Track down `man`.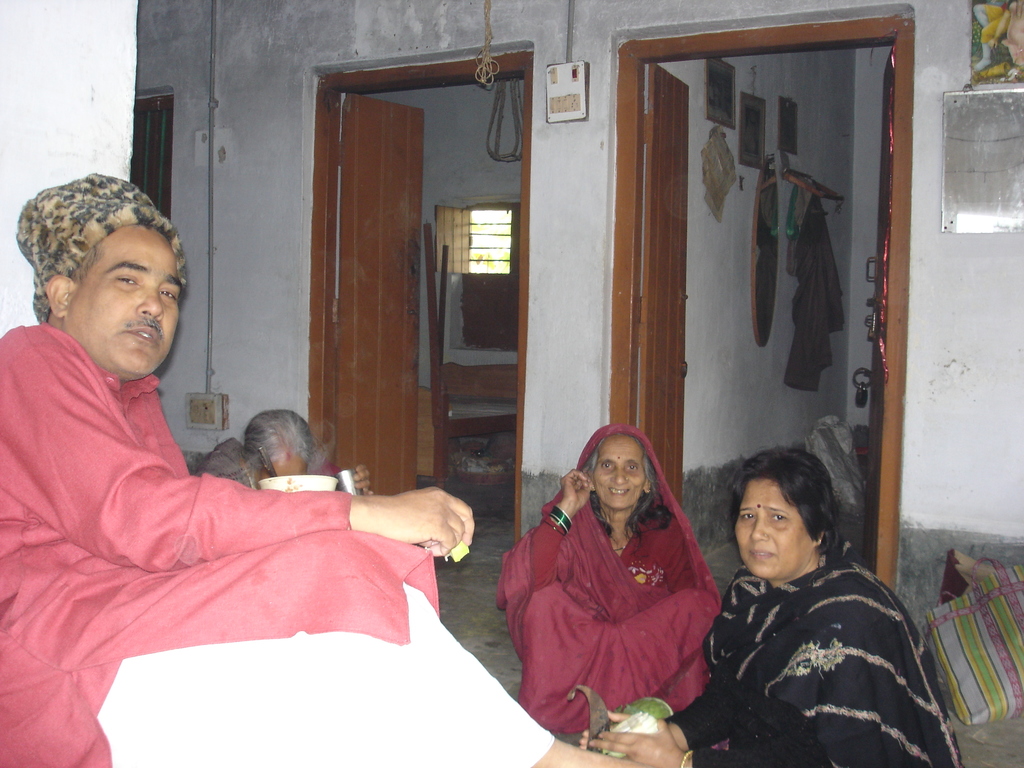
Tracked to (0,172,650,767).
